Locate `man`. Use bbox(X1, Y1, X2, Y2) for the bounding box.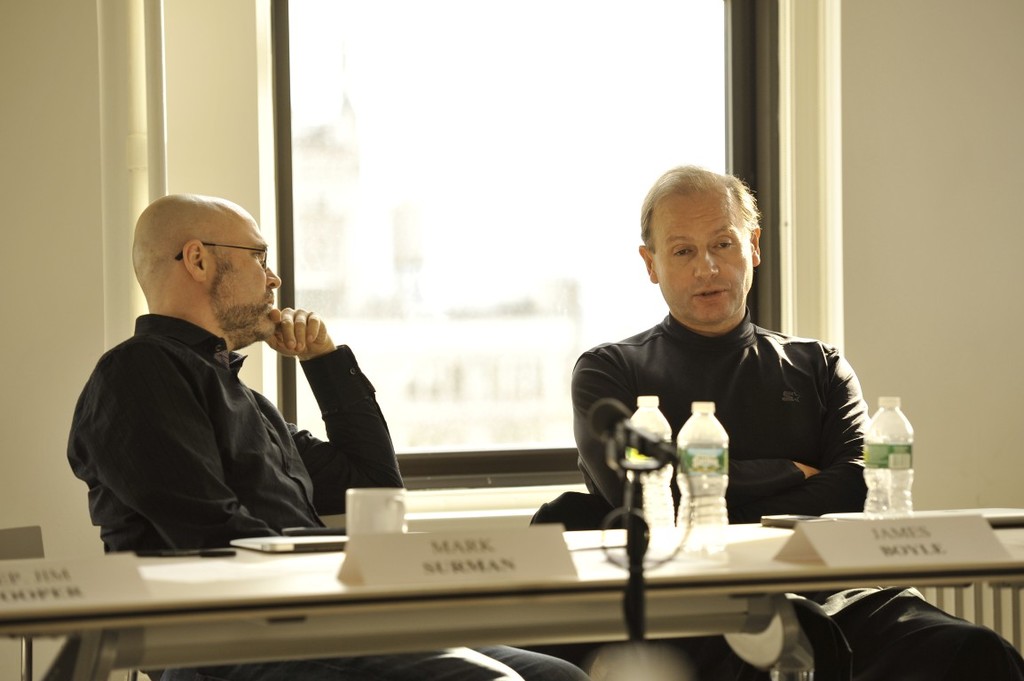
bbox(67, 192, 583, 680).
